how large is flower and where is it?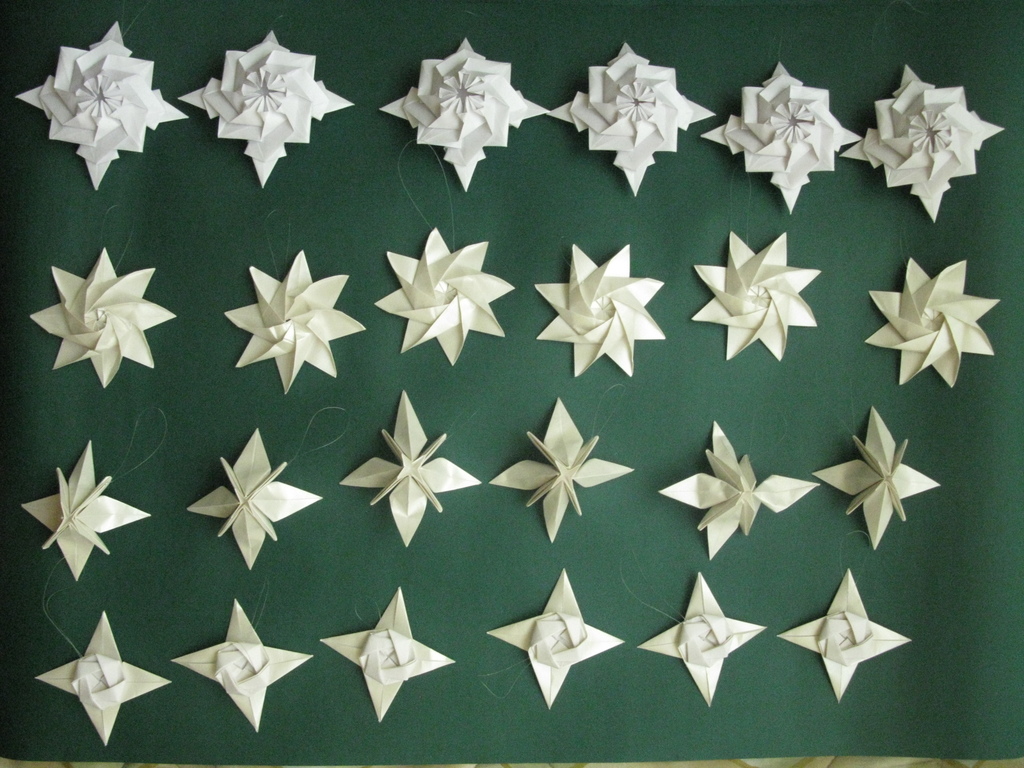
Bounding box: pyautogui.locateOnScreen(22, 440, 152, 582).
